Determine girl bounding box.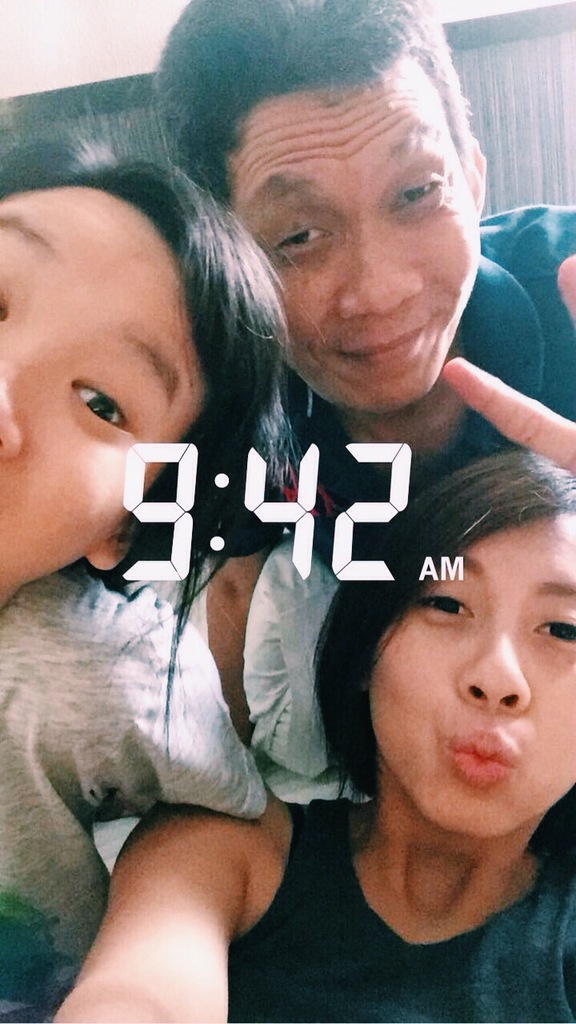
Determined: [left=50, top=454, right=575, bottom=1021].
